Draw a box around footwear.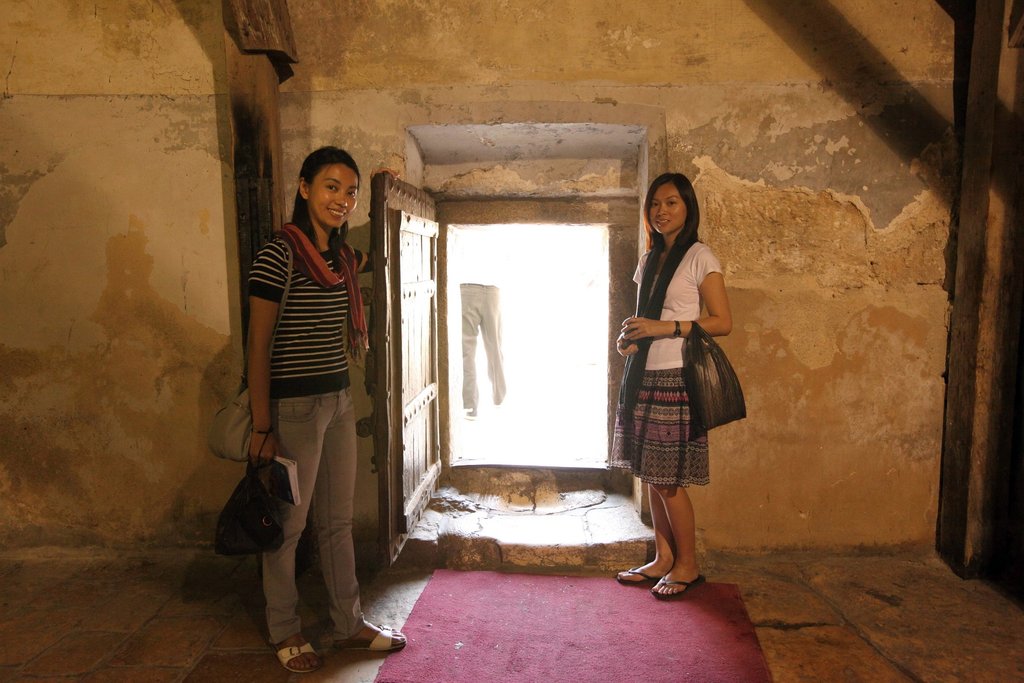
rect(616, 566, 655, 584).
